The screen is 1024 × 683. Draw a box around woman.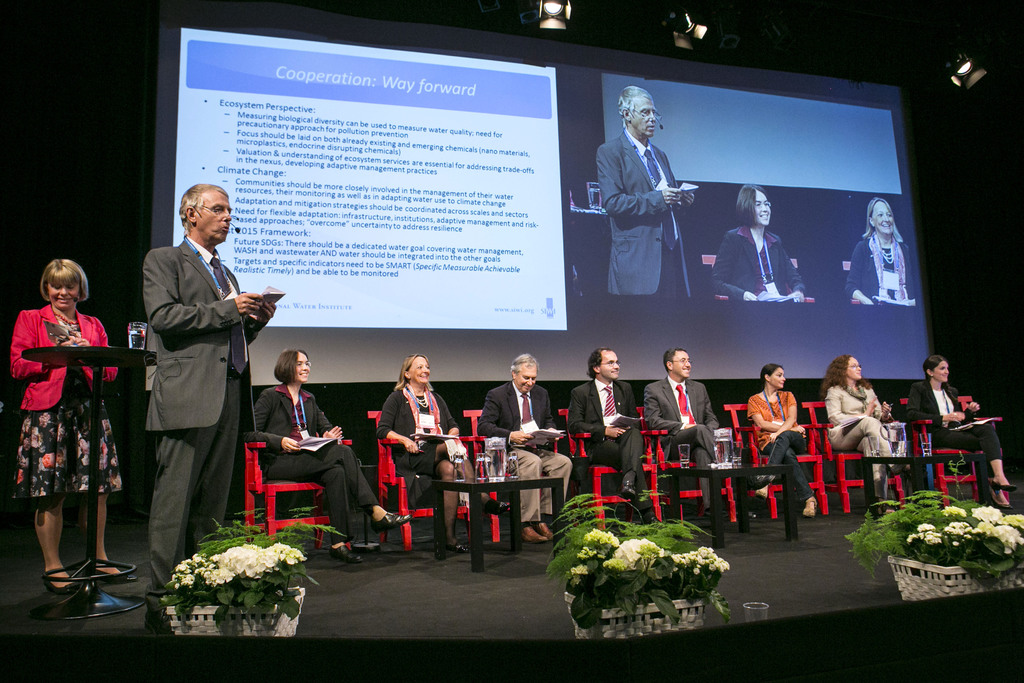
[741, 365, 815, 523].
